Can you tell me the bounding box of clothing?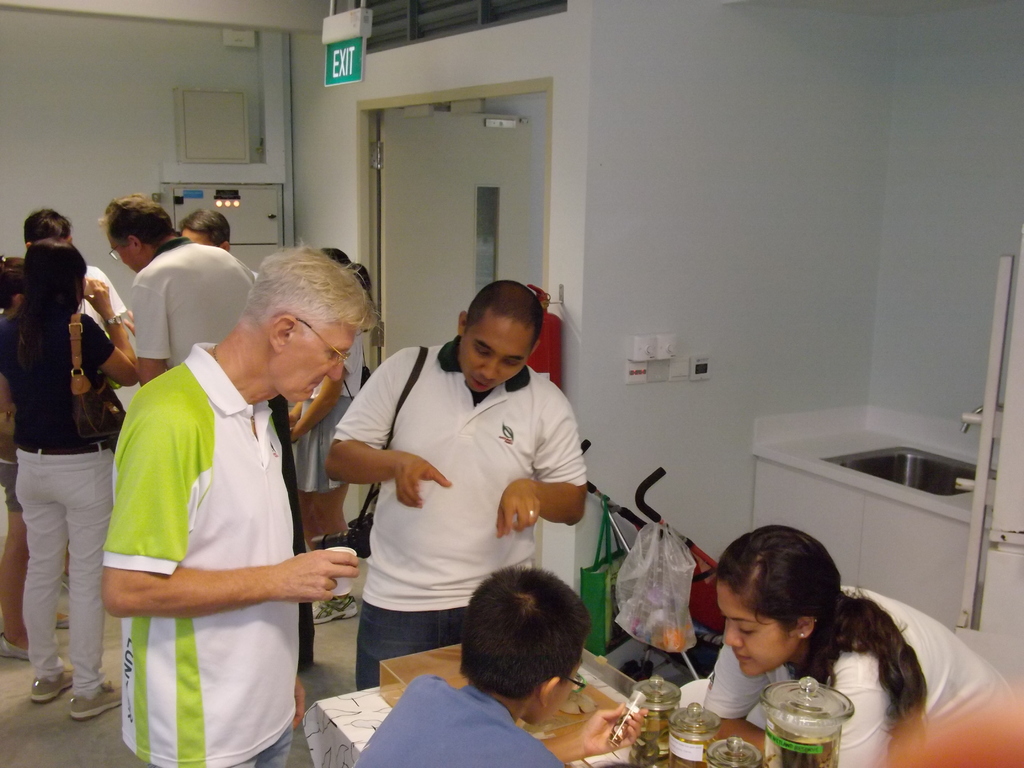
(0,309,115,696).
